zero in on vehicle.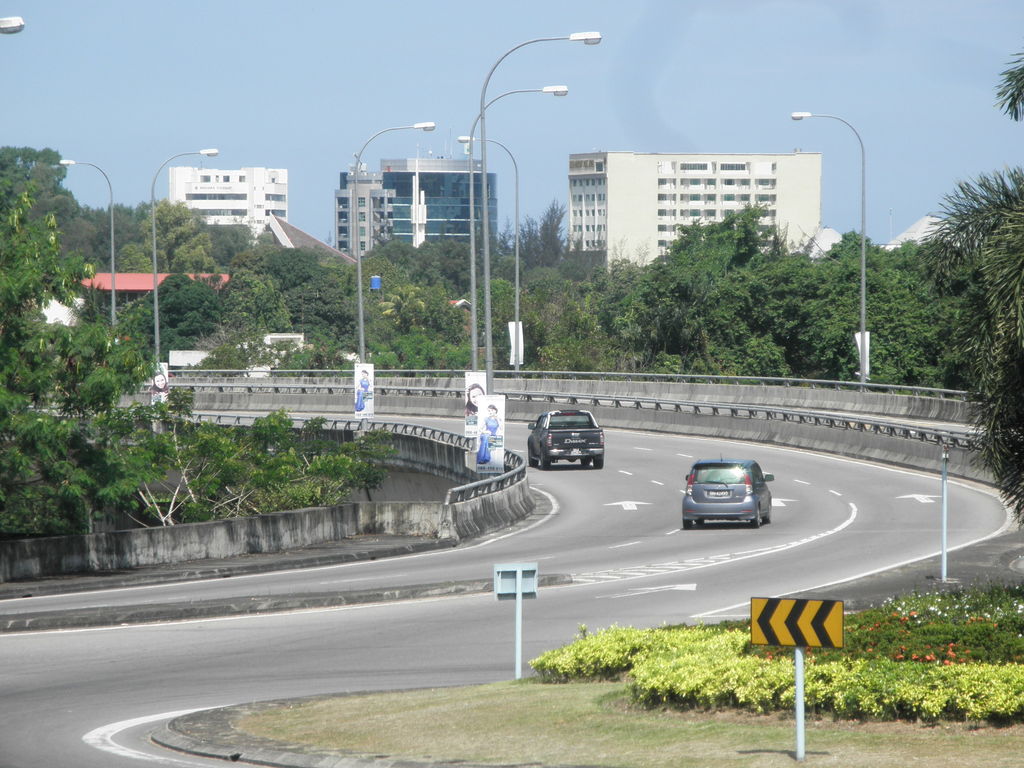
Zeroed in: box=[530, 400, 623, 477].
